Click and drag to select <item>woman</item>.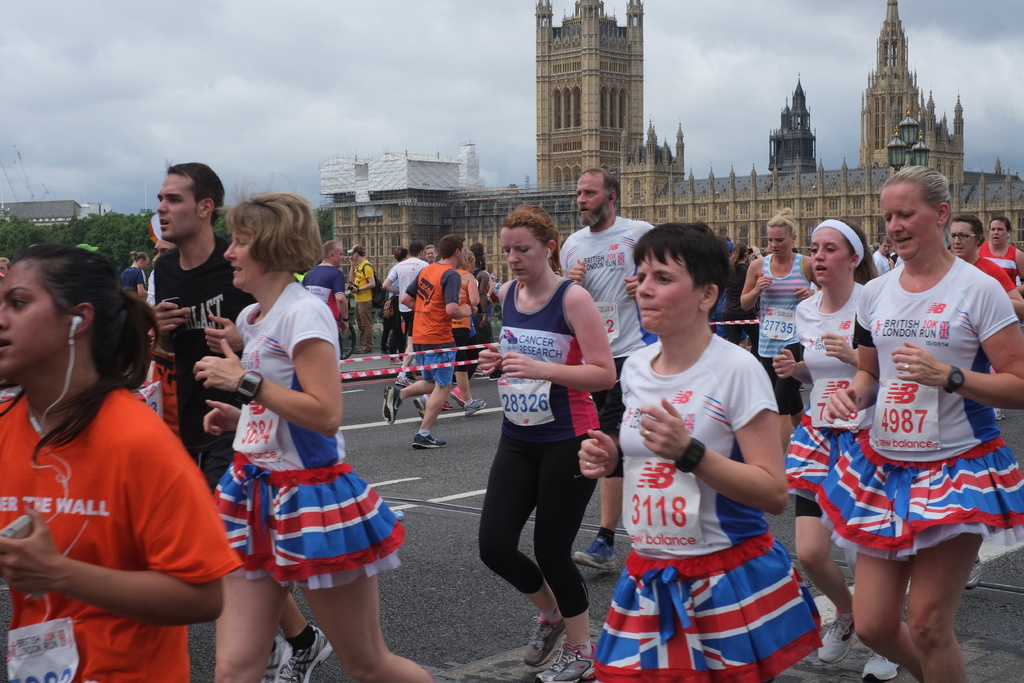
Selection: select_region(422, 245, 441, 265).
